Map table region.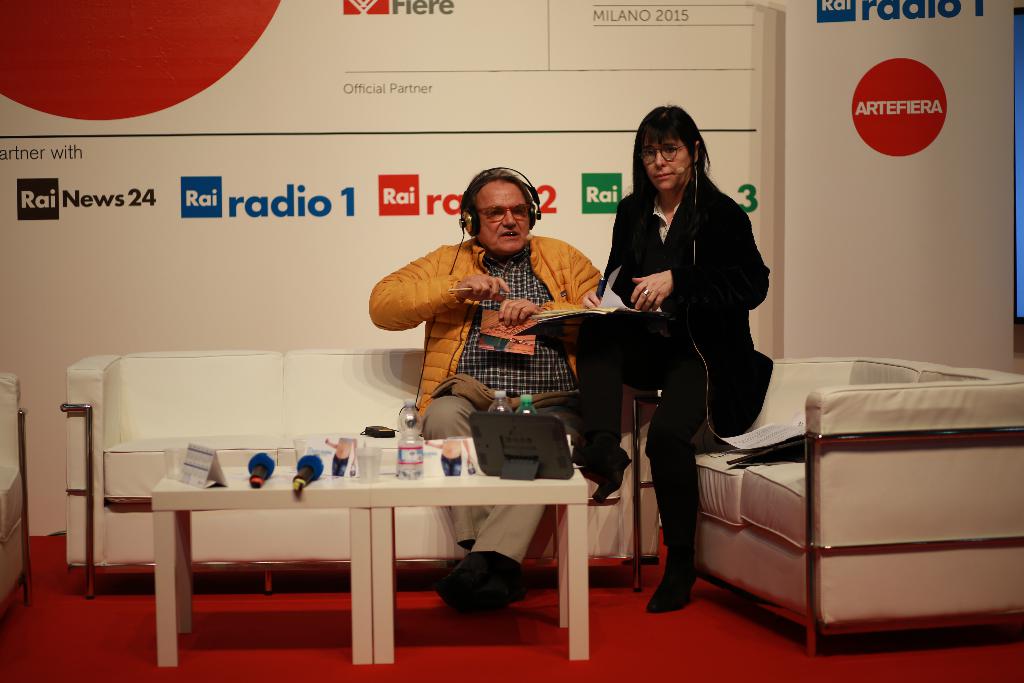
Mapped to 157/425/632/641.
